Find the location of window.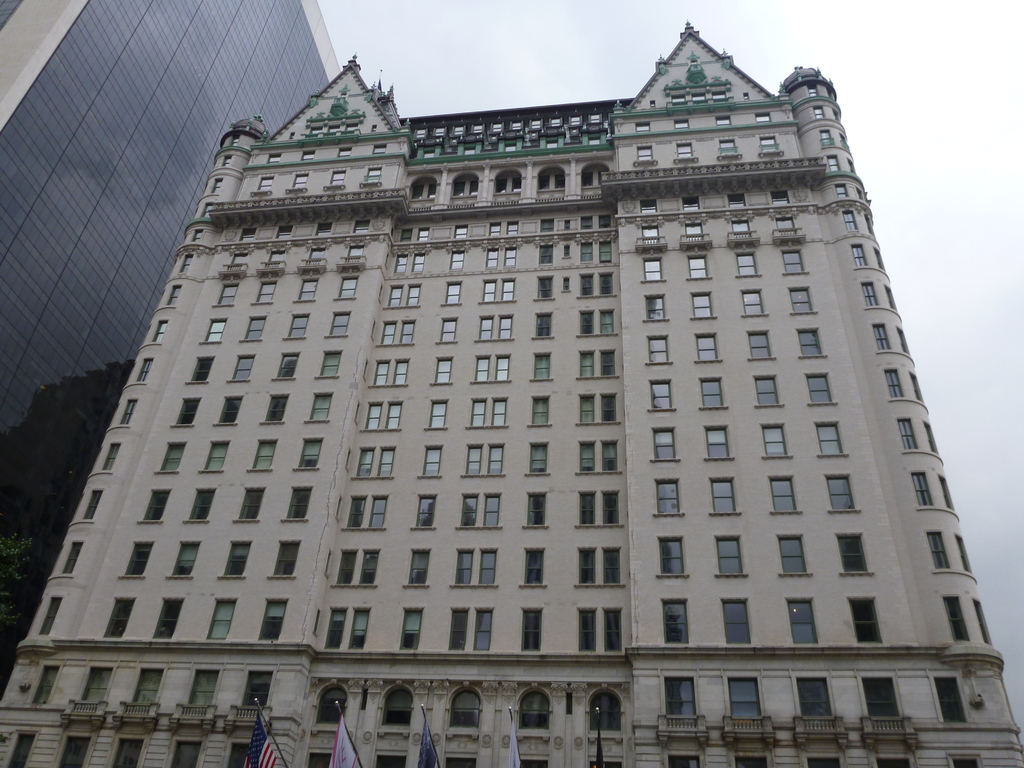
Location: crop(596, 390, 619, 424).
